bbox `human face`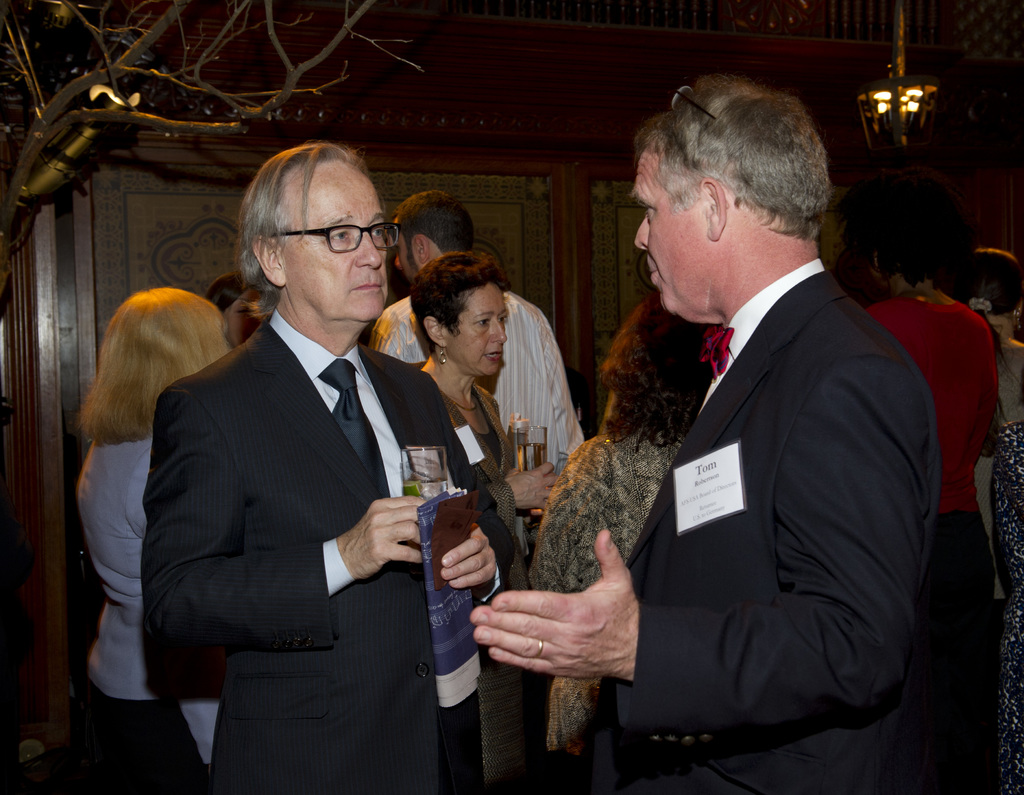
x1=283 y1=174 x2=386 y2=322
